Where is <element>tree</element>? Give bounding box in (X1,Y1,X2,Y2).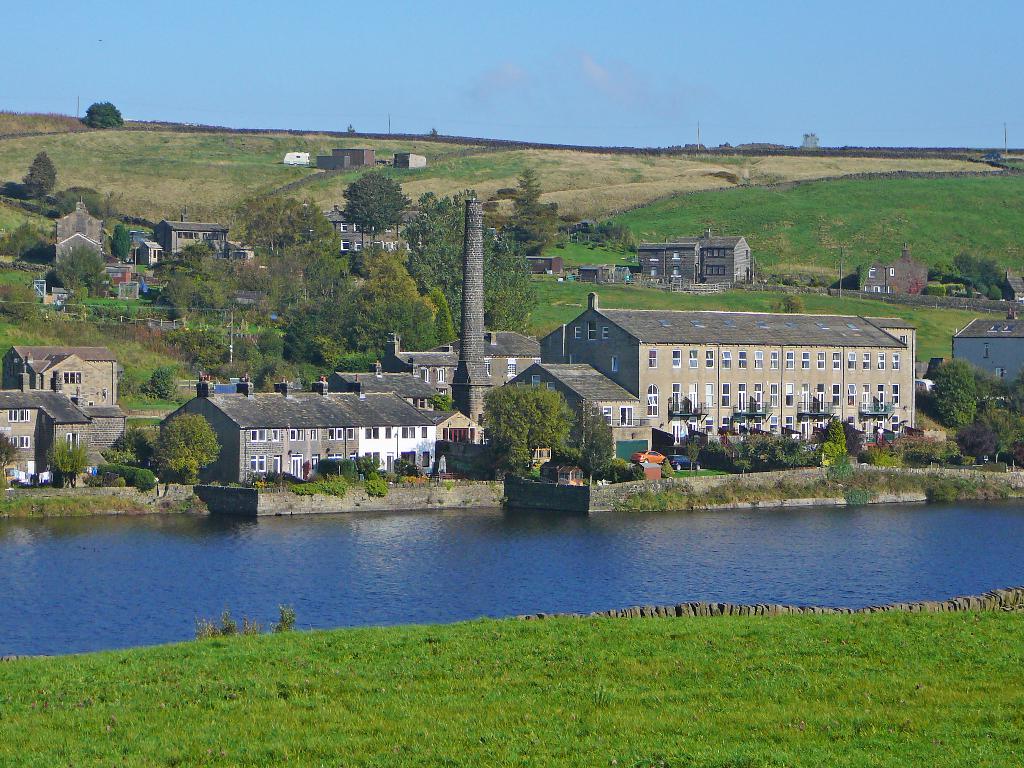
(330,170,409,244).
